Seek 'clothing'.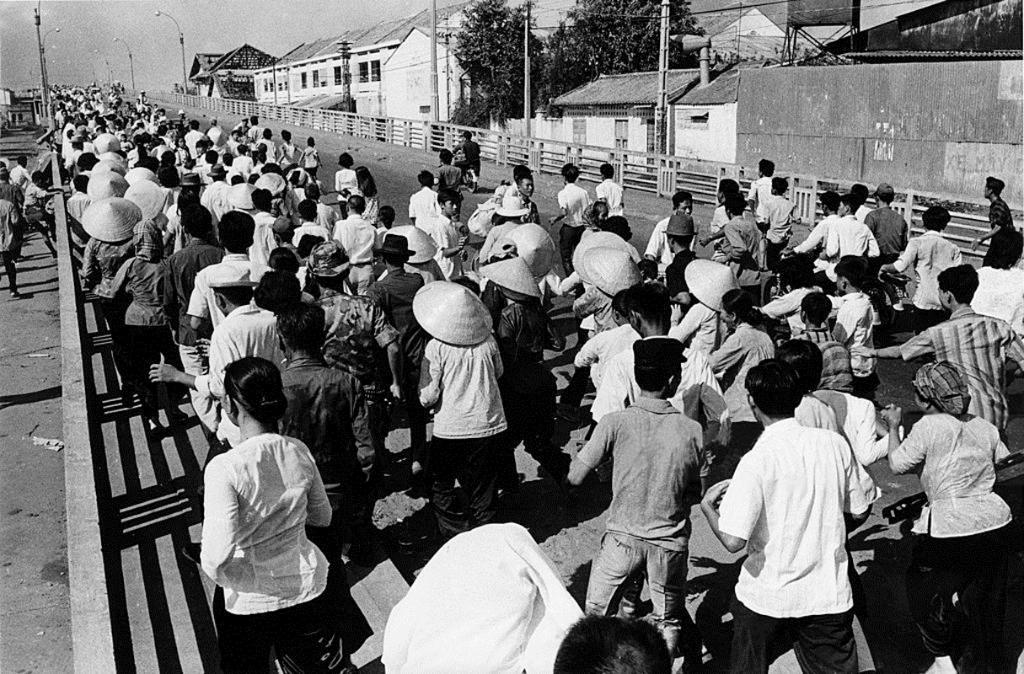
left=586, top=345, right=728, bottom=421.
